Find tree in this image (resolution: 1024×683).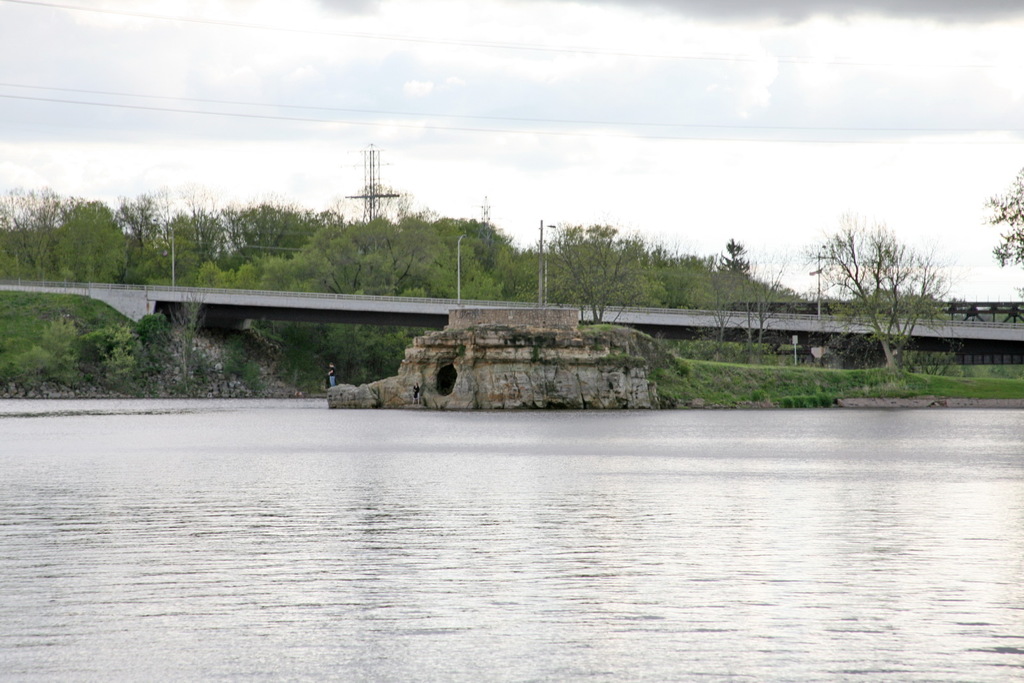
rect(441, 216, 521, 305).
